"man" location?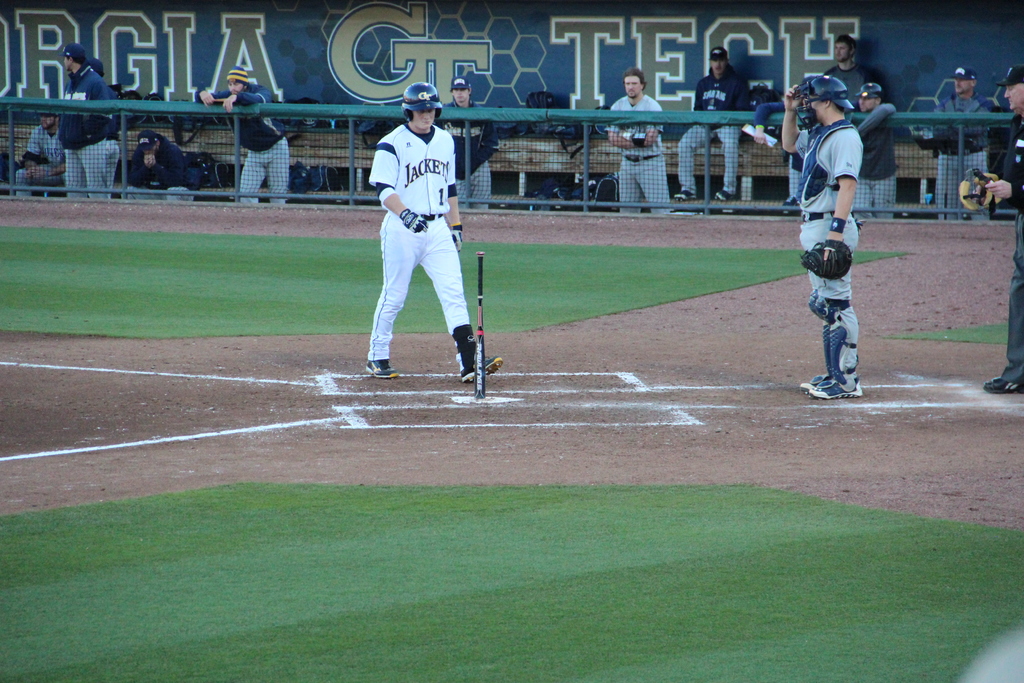
left=819, top=24, right=872, bottom=122
